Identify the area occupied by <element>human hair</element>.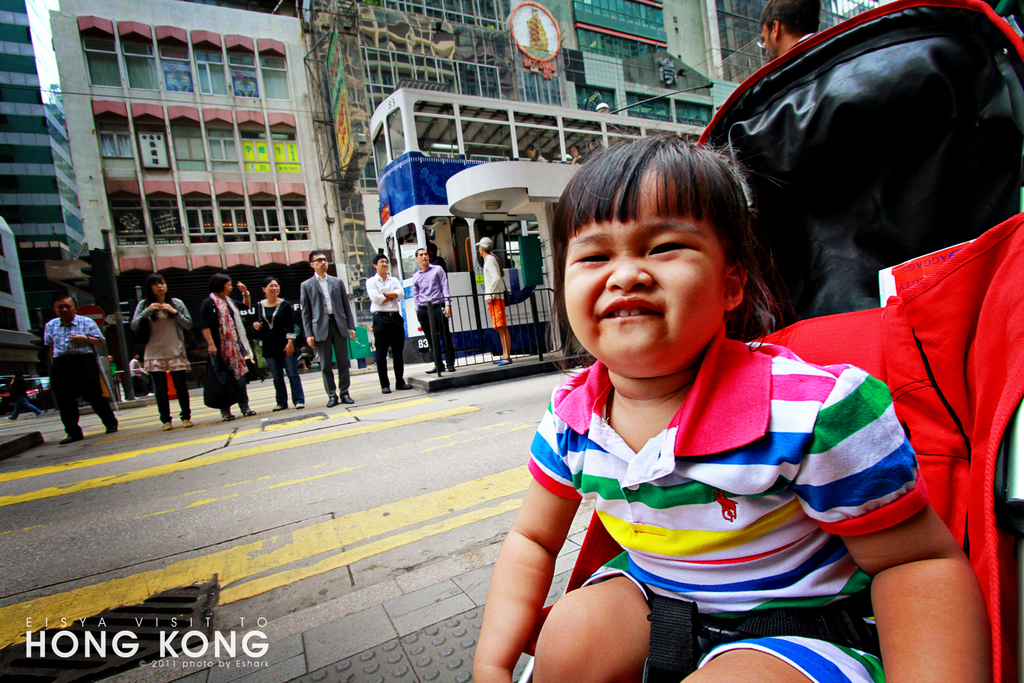
Area: (53, 293, 76, 312).
